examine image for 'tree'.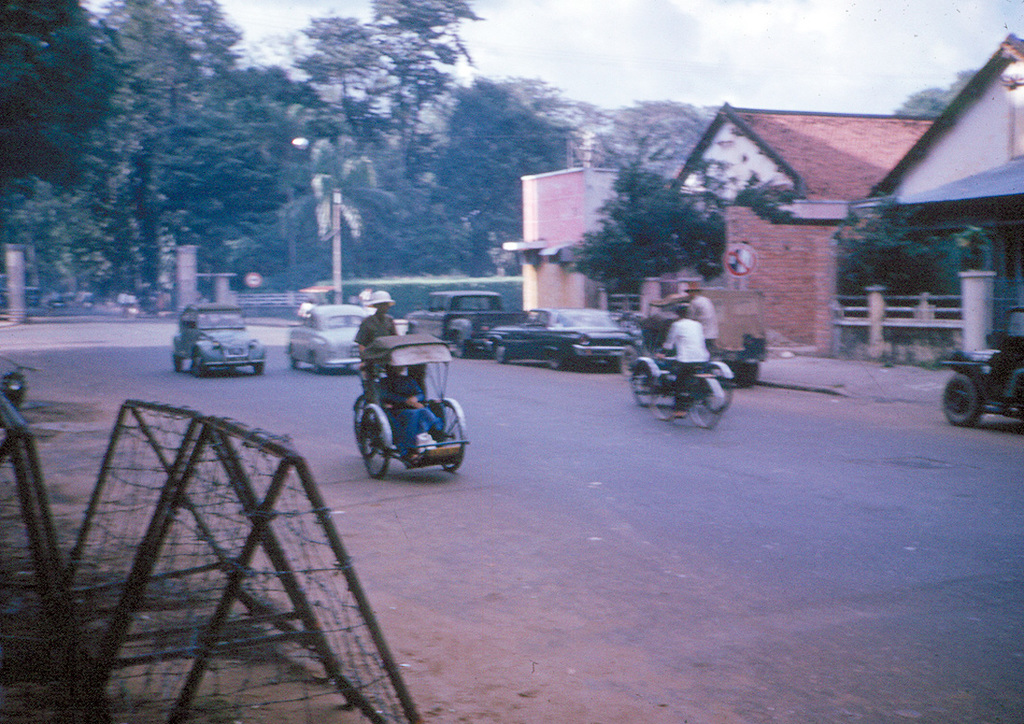
Examination result: {"x1": 545, "y1": 156, "x2": 756, "y2": 296}.
